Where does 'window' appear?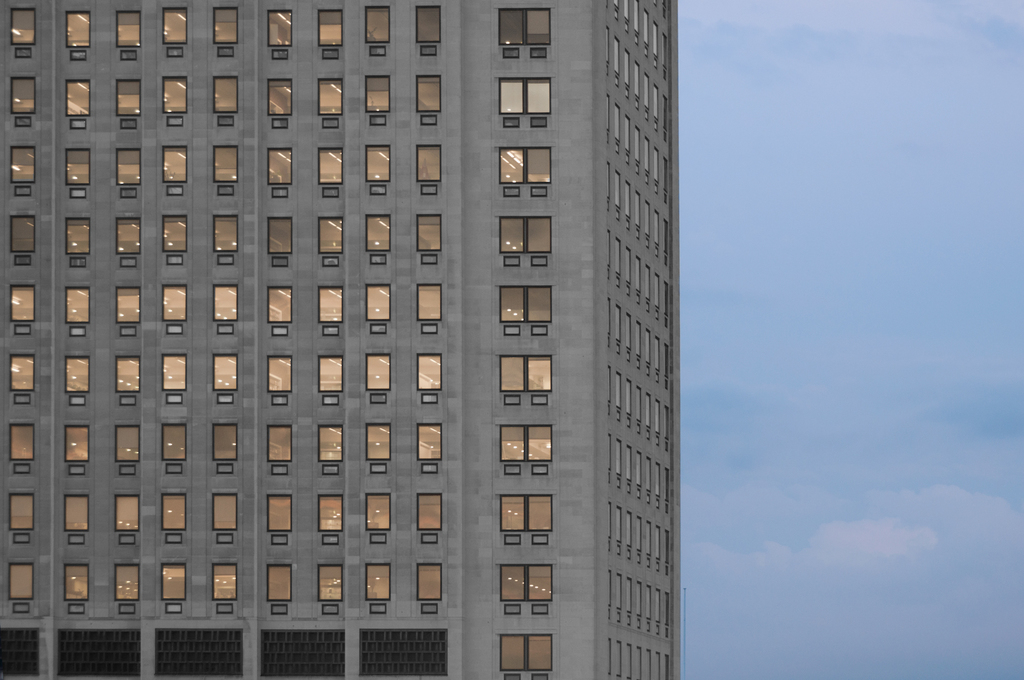
Appears at detection(353, 211, 389, 261).
